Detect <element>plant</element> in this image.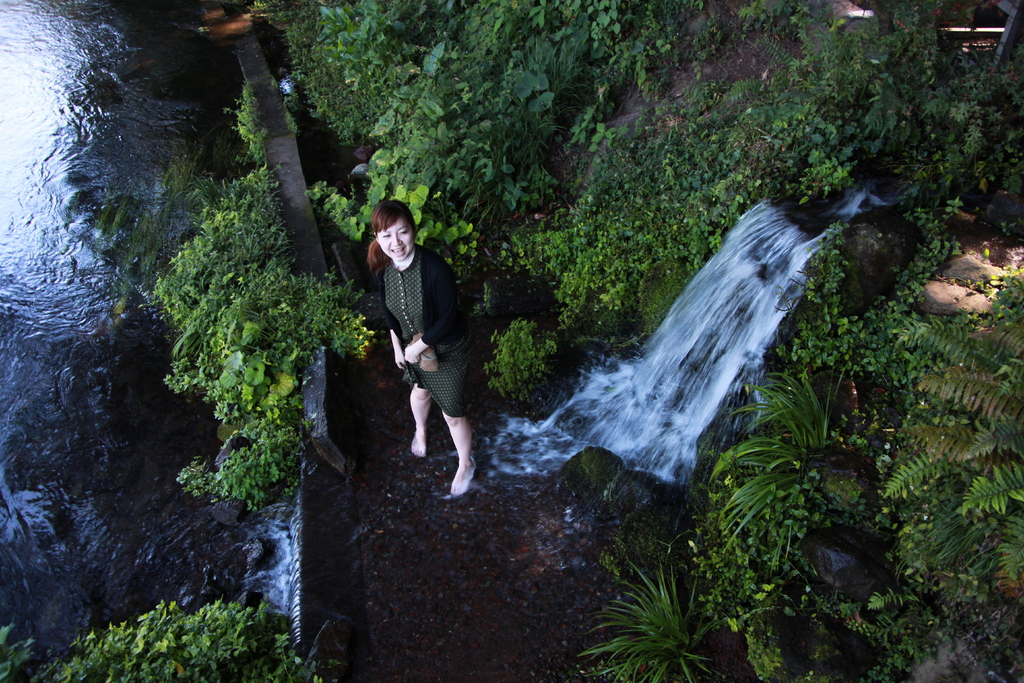
Detection: [x1=35, y1=602, x2=335, y2=682].
